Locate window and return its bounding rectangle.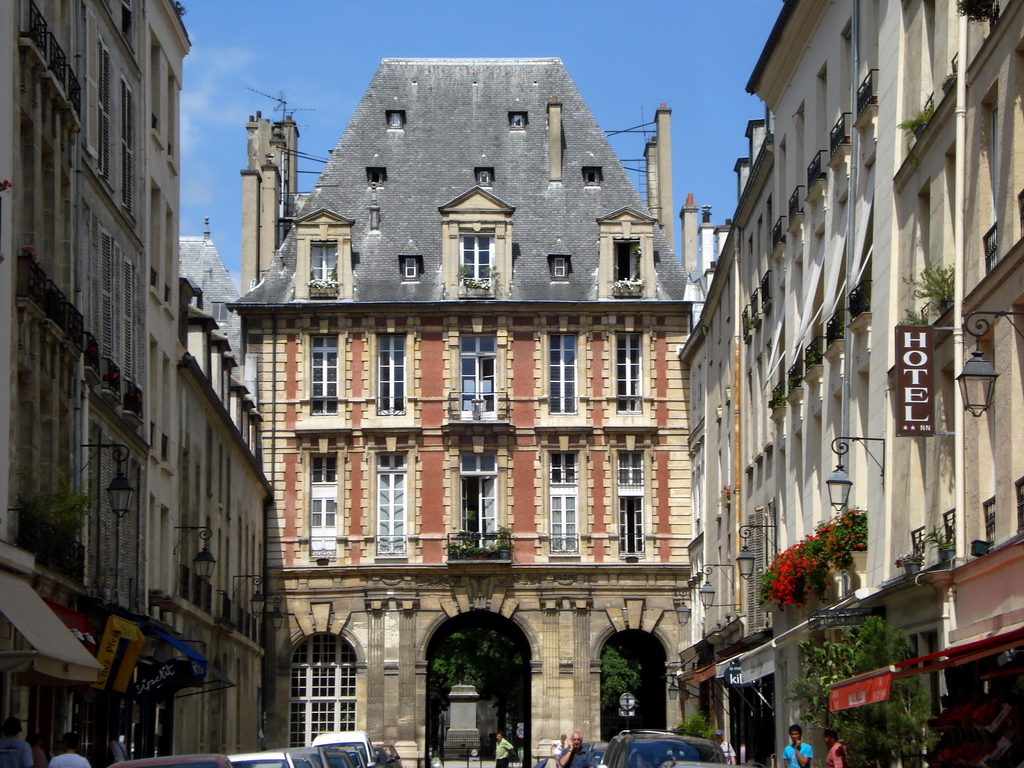
(458, 450, 495, 481).
